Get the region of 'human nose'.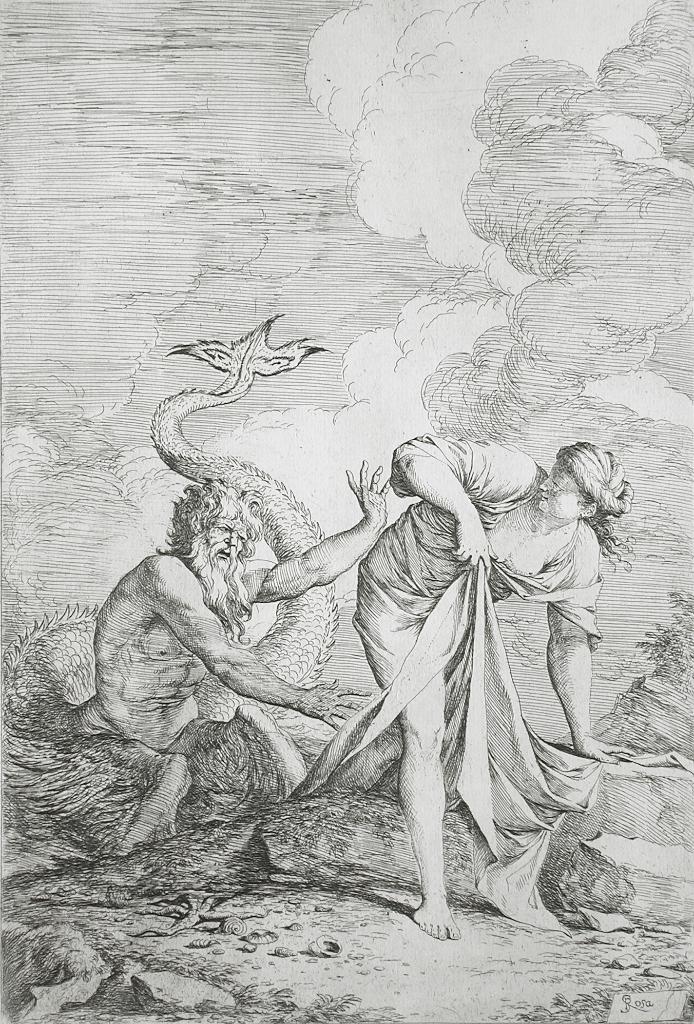
locate(535, 479, 549, 488).
